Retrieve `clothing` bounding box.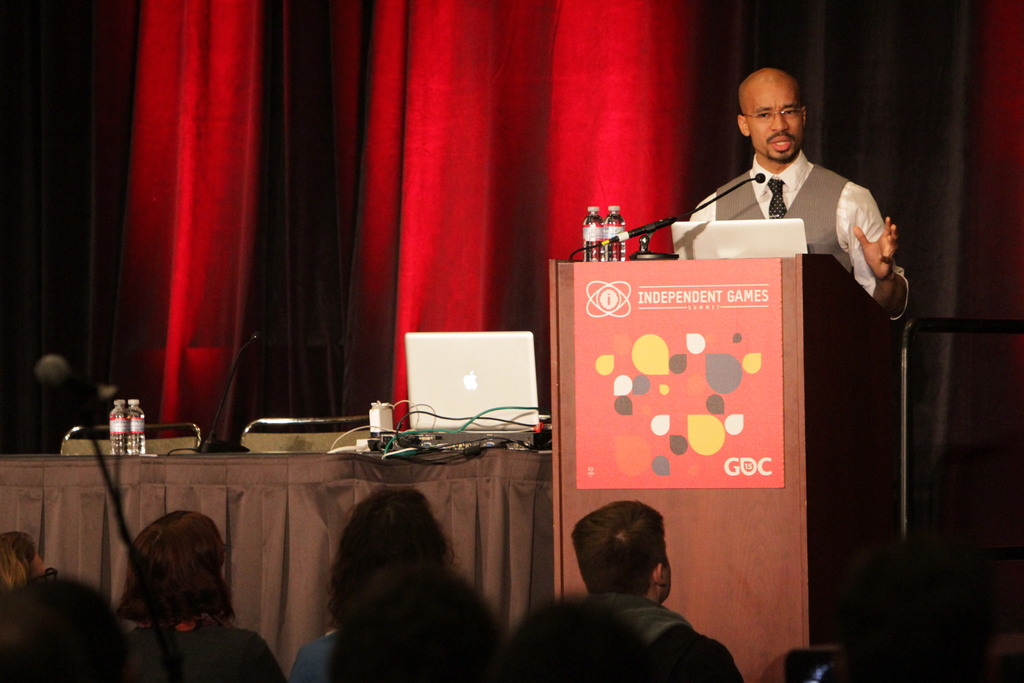
Bounding box: box=[667, 151, 884, 314].
